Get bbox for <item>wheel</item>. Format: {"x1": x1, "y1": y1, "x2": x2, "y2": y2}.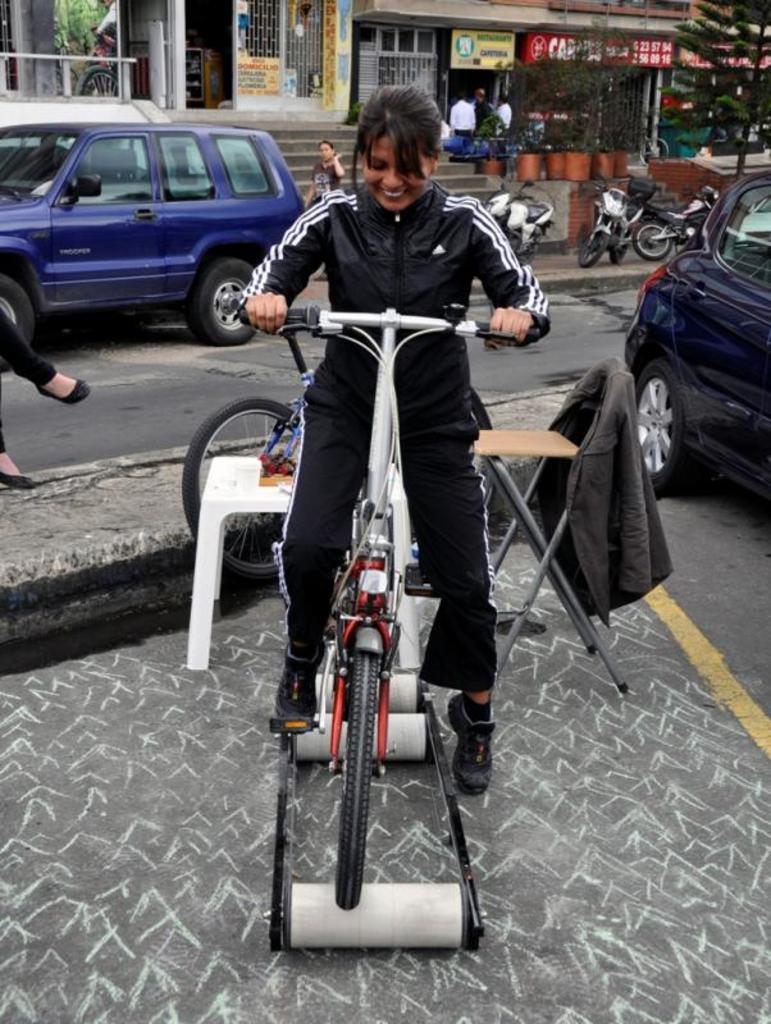
{"x1": 173, "y1": 398, "x2": 298, "y2": 585}.
